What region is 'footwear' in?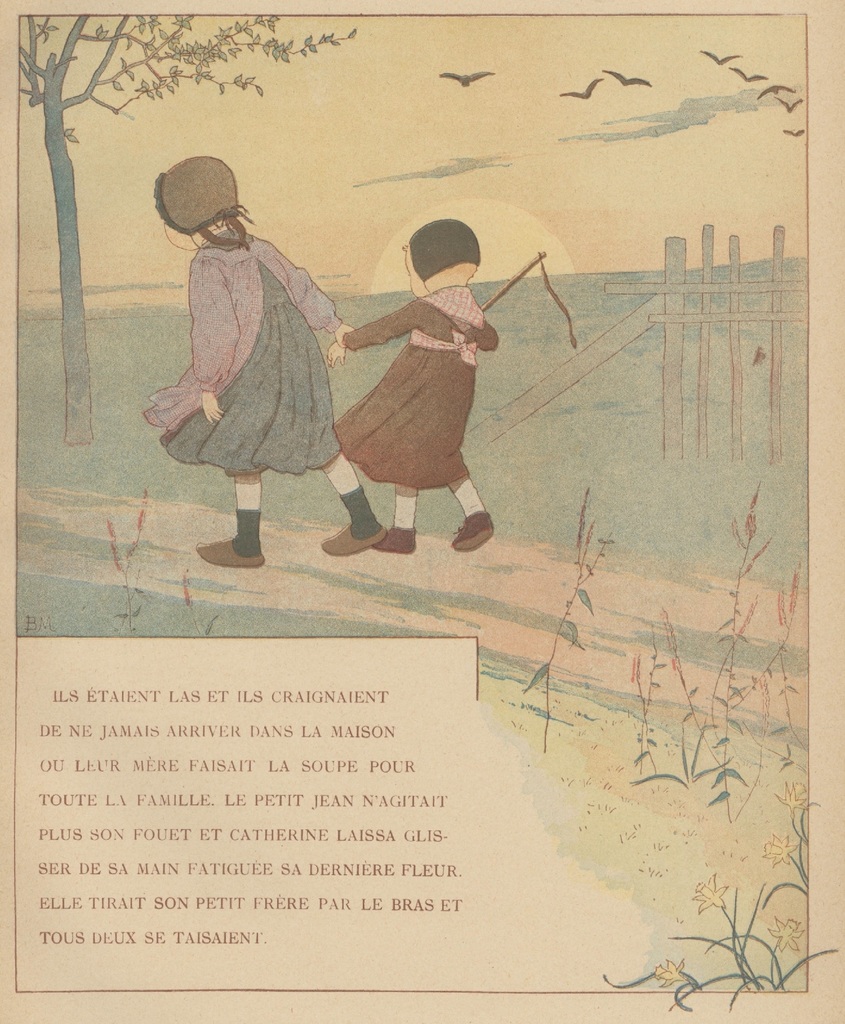
(375, 526, 422, 554).
